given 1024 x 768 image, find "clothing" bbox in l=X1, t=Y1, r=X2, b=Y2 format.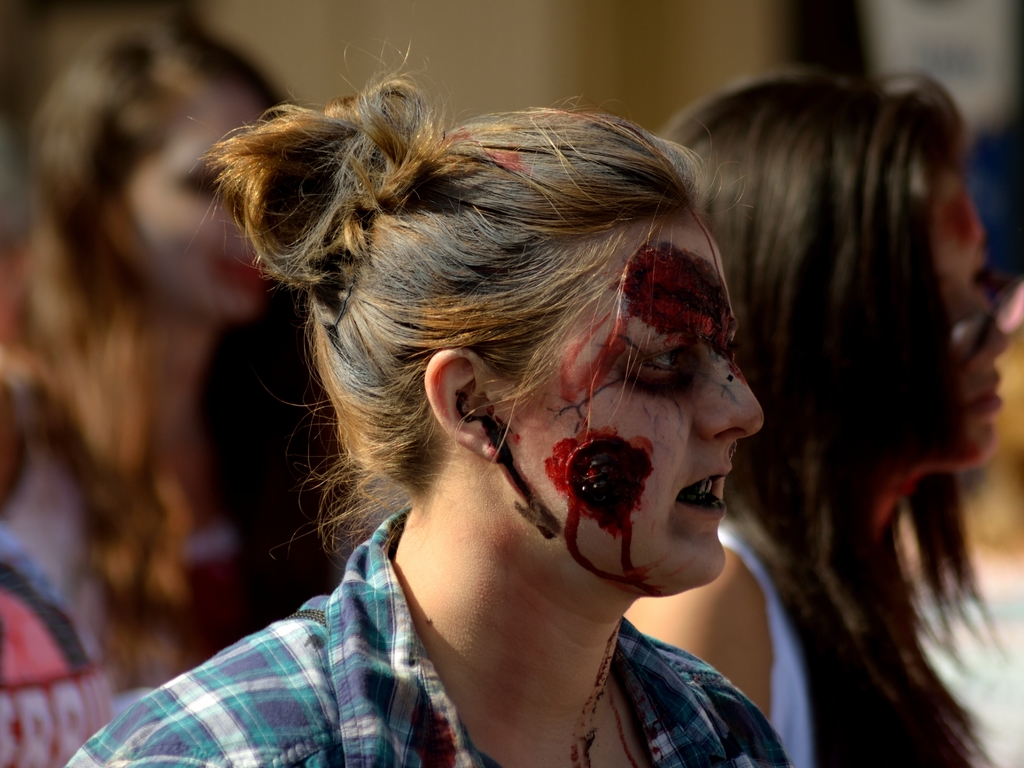
l=64, t=500, r=796, b=767.
